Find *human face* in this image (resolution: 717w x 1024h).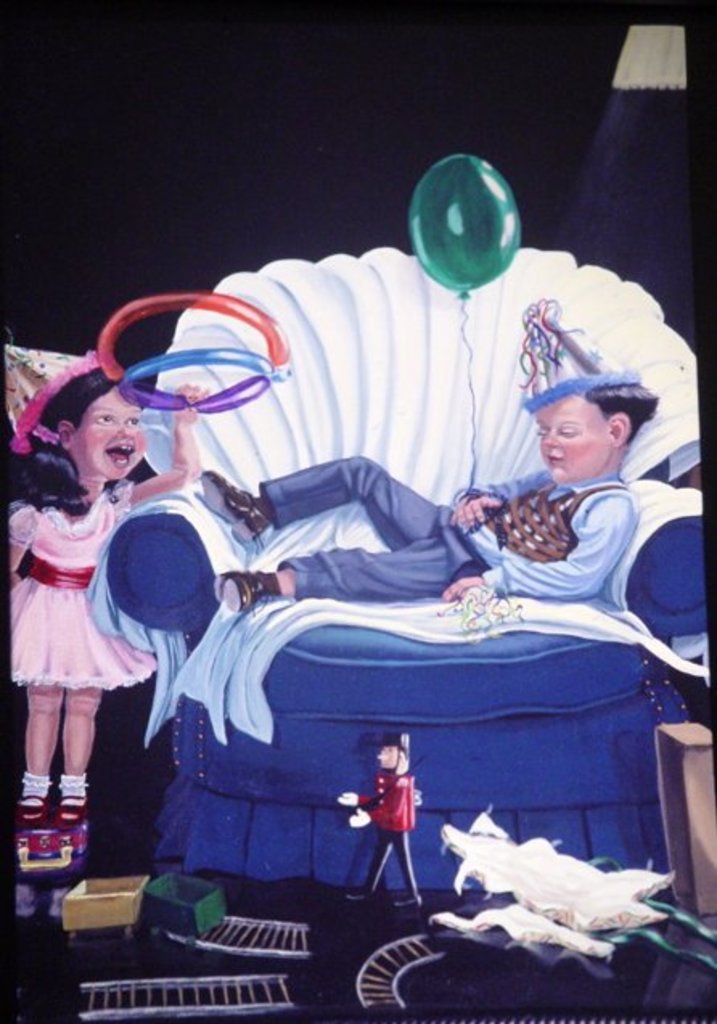
[x1=534, y1=395, x2=608, y2=481].
